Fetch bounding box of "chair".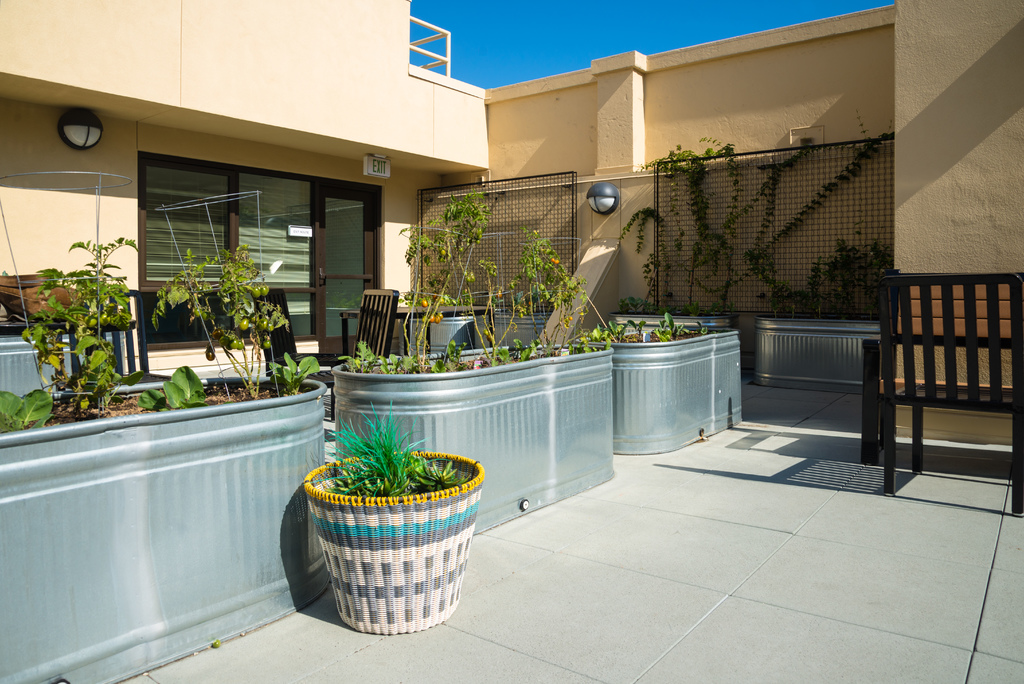
Bbox: {"x1": 315, "y1": 288, "x2": 399, "y2": 416}.
